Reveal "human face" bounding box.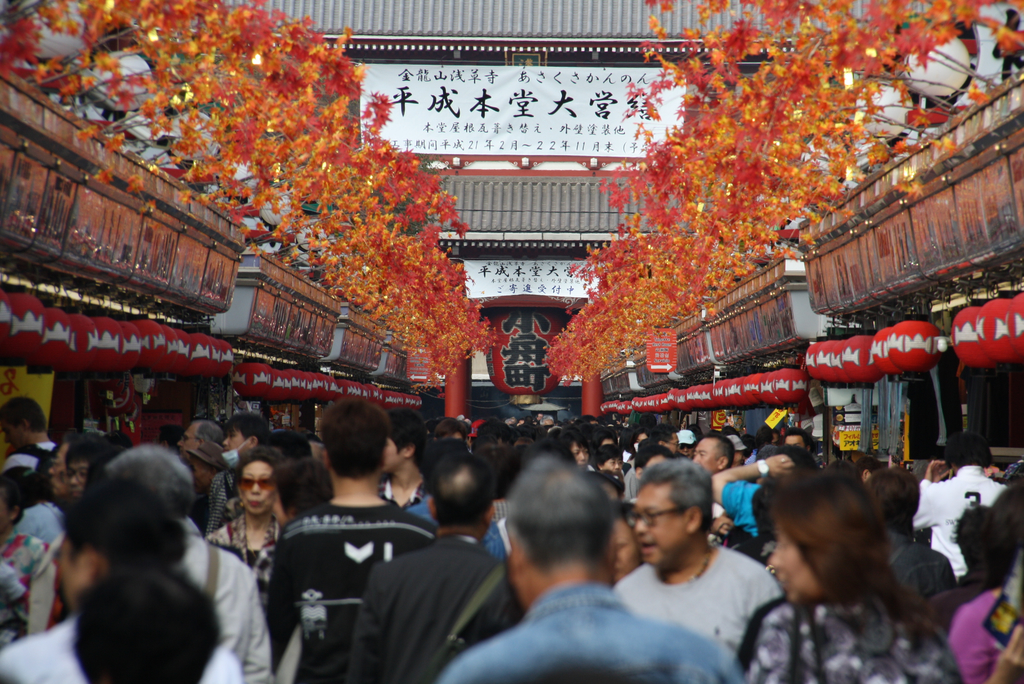
Revealed: x1=225 y1=431 x2=248 y2=460.
